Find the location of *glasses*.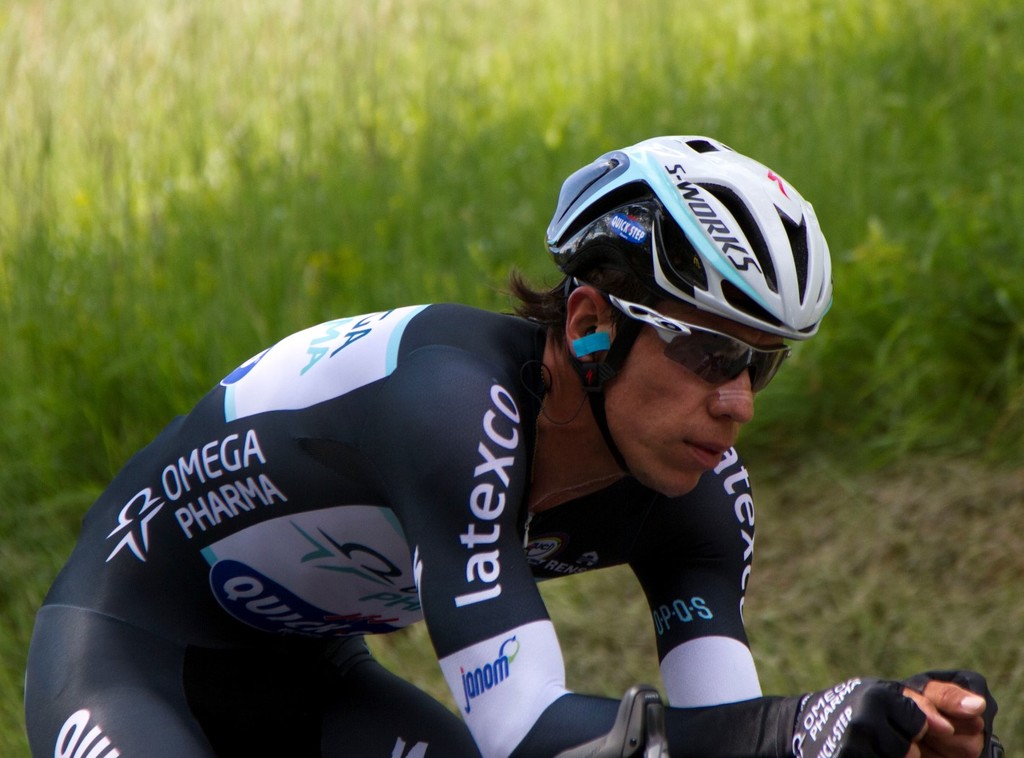
Location: crop(561, 286, 799, 393).
